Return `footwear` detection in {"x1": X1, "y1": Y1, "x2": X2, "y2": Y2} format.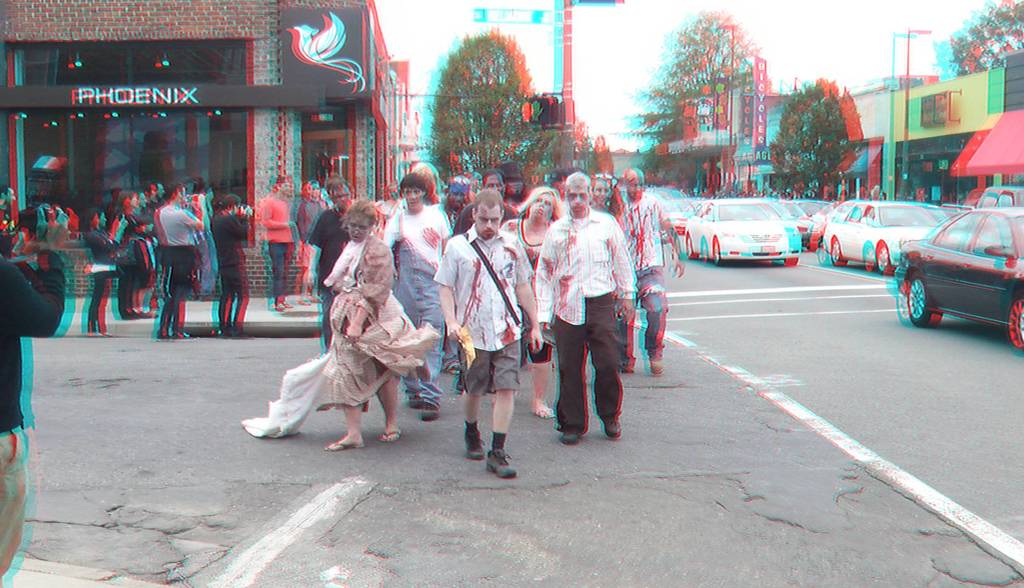
{"x1": 420, "y1": 393, "x2": 440, "y2": 423}.
